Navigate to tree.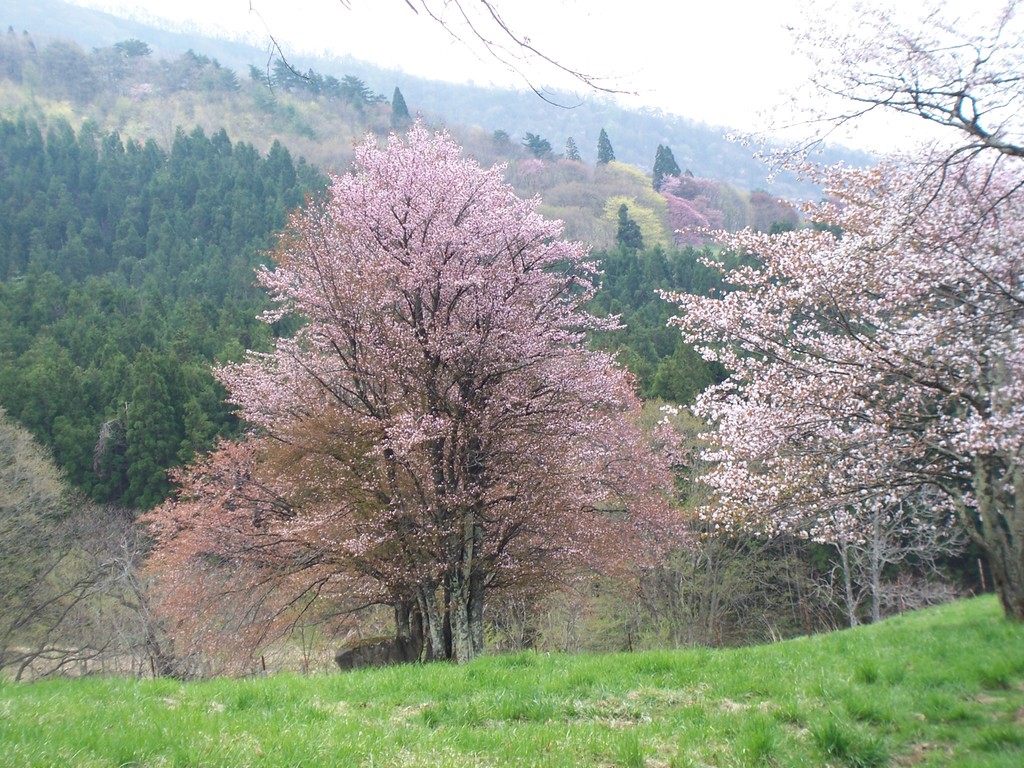
Navigation target: rect(0, 417, 150, 689).
